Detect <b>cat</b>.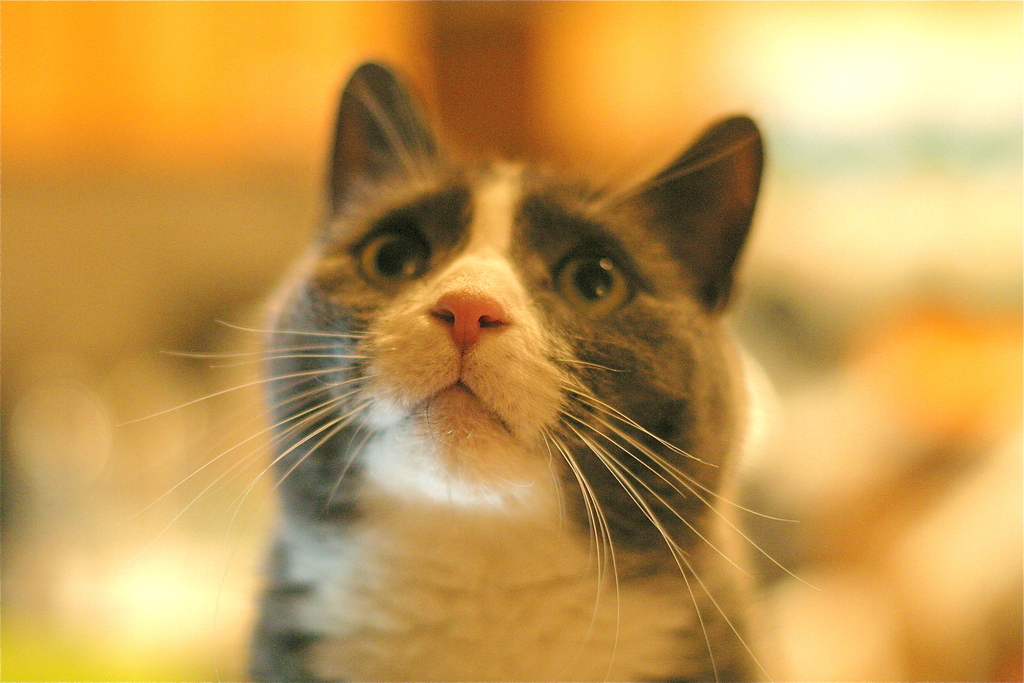
Detected at [left=129, top=44, right=830, bottom=682].
